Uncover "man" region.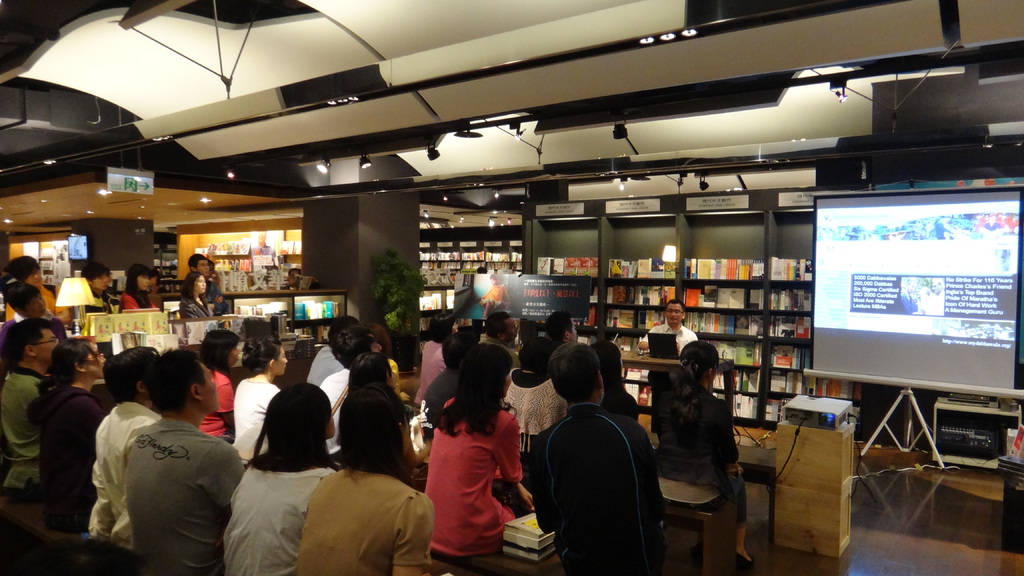
Uncovered: (931, 278, 945, 304).
